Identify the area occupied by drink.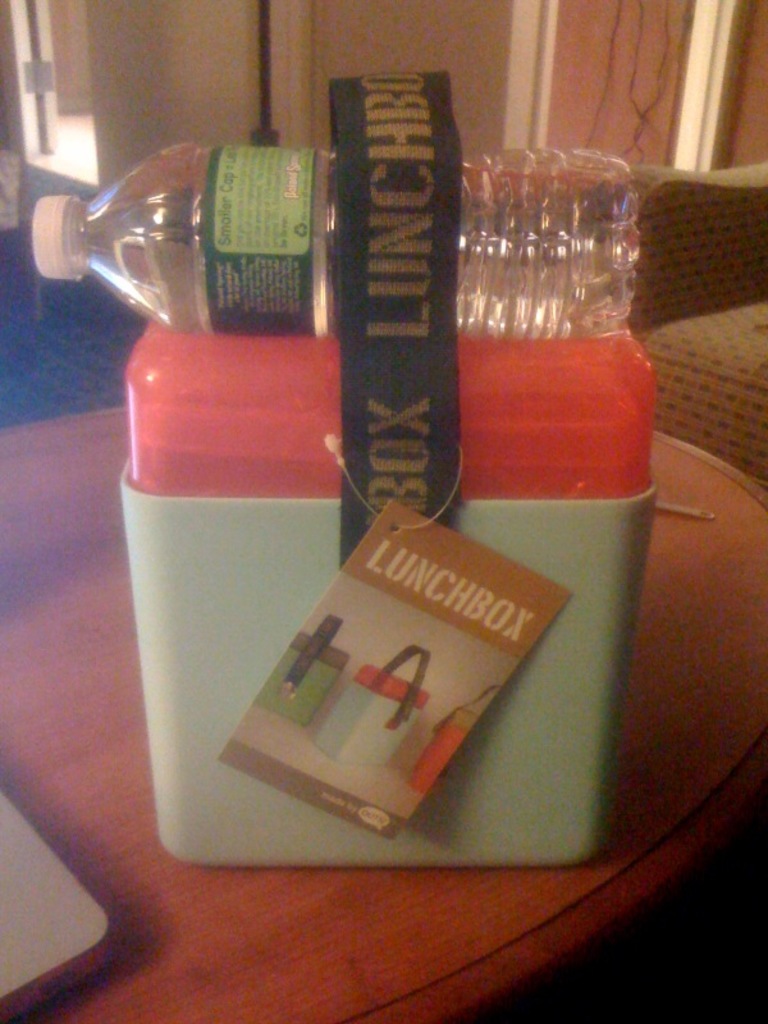
Area: detection(32, 143, 645, 340).
